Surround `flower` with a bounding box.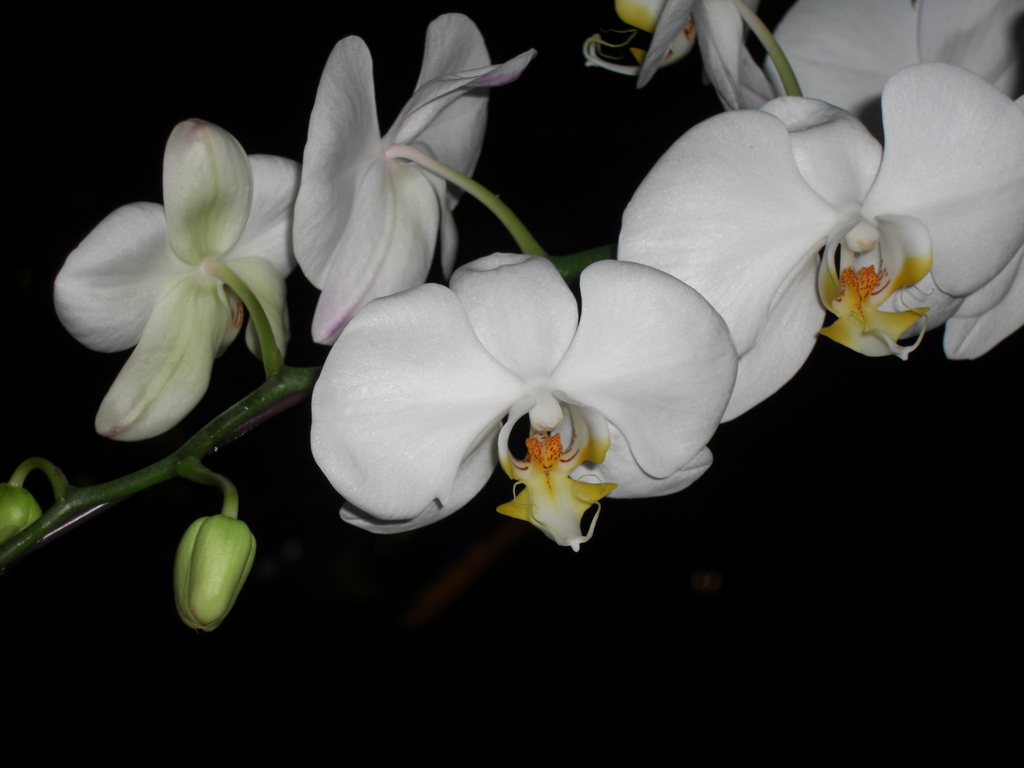
crop(764, 0, 1023, 141).
